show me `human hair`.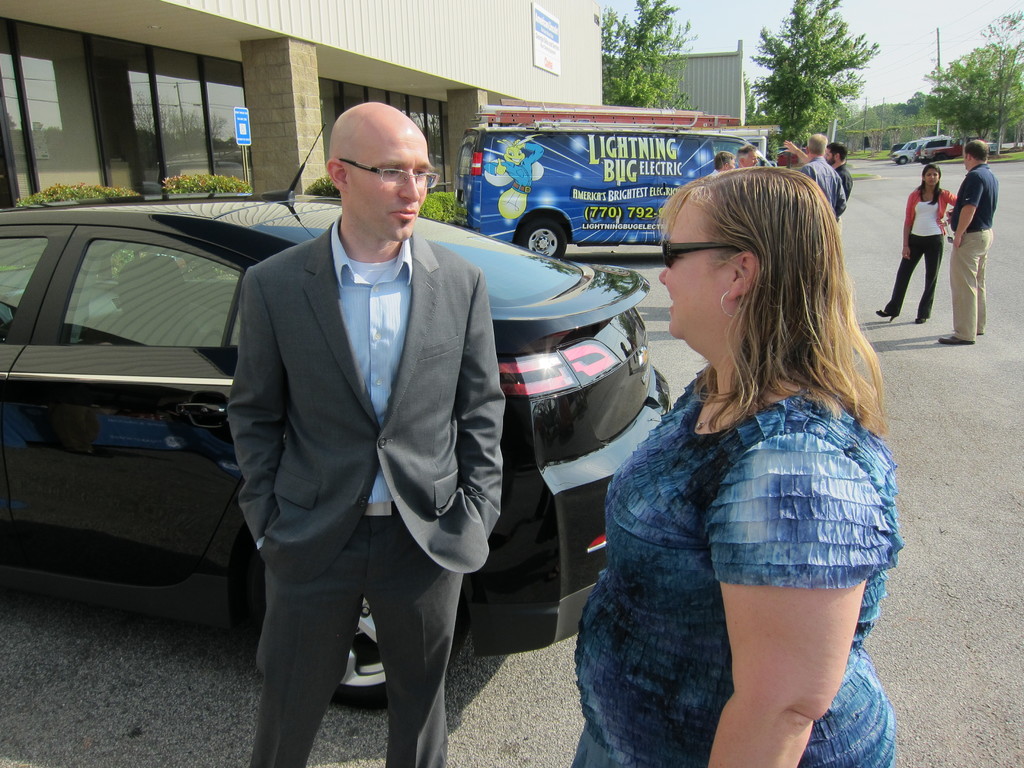
`human hair` is here: {"x1": 918, "y1": 167, "x2": 947, "y2": 208}.
